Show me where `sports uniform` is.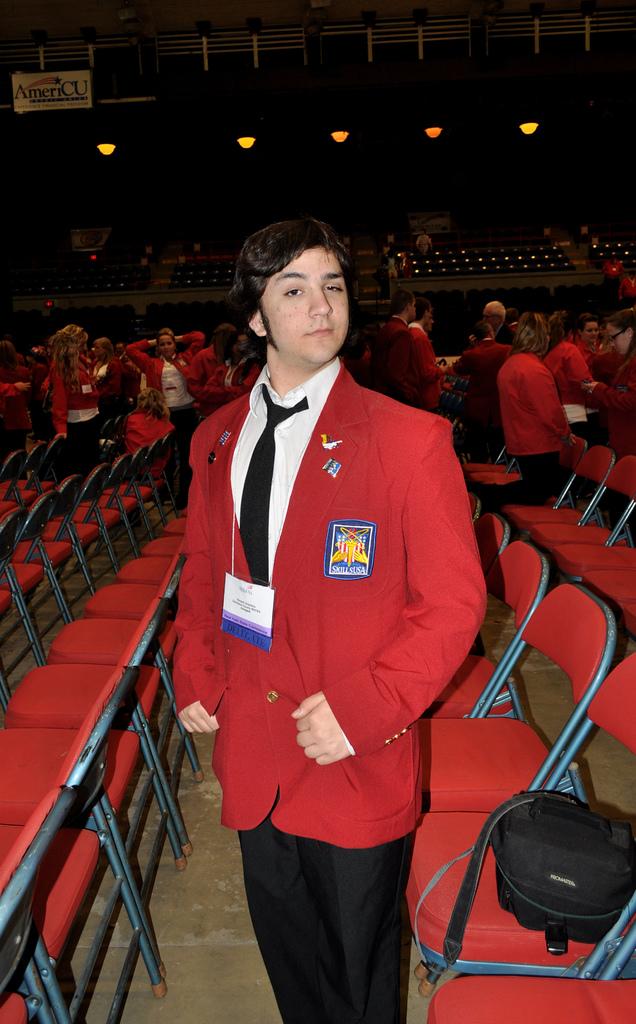
`sports uniform` is at {"x1": 125, "y1": 207, "x2": 486, "y2": 1011}.
